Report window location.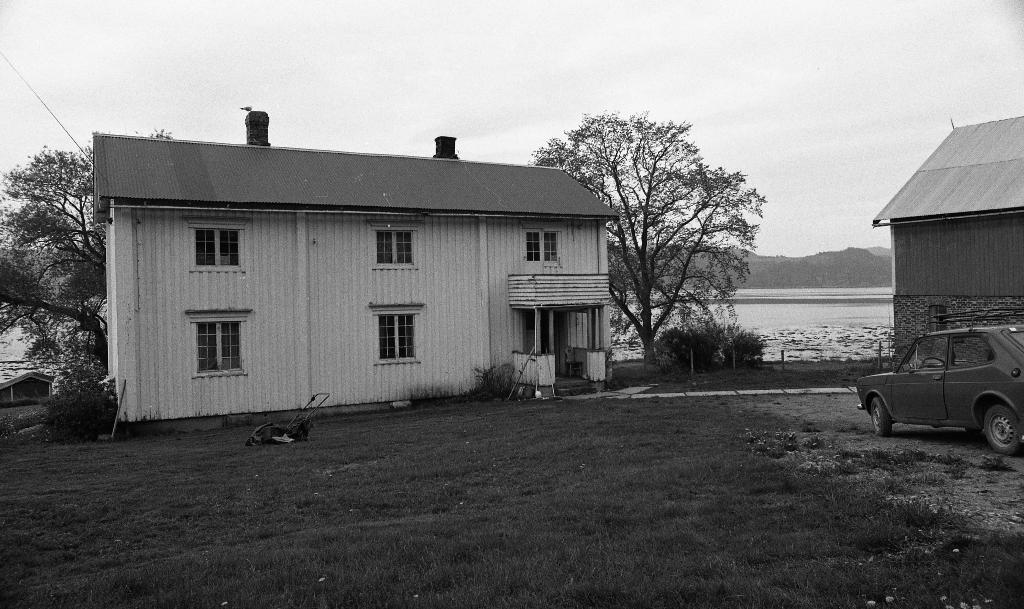
Report: (left=524, top=228, right=559, bottom=262).
